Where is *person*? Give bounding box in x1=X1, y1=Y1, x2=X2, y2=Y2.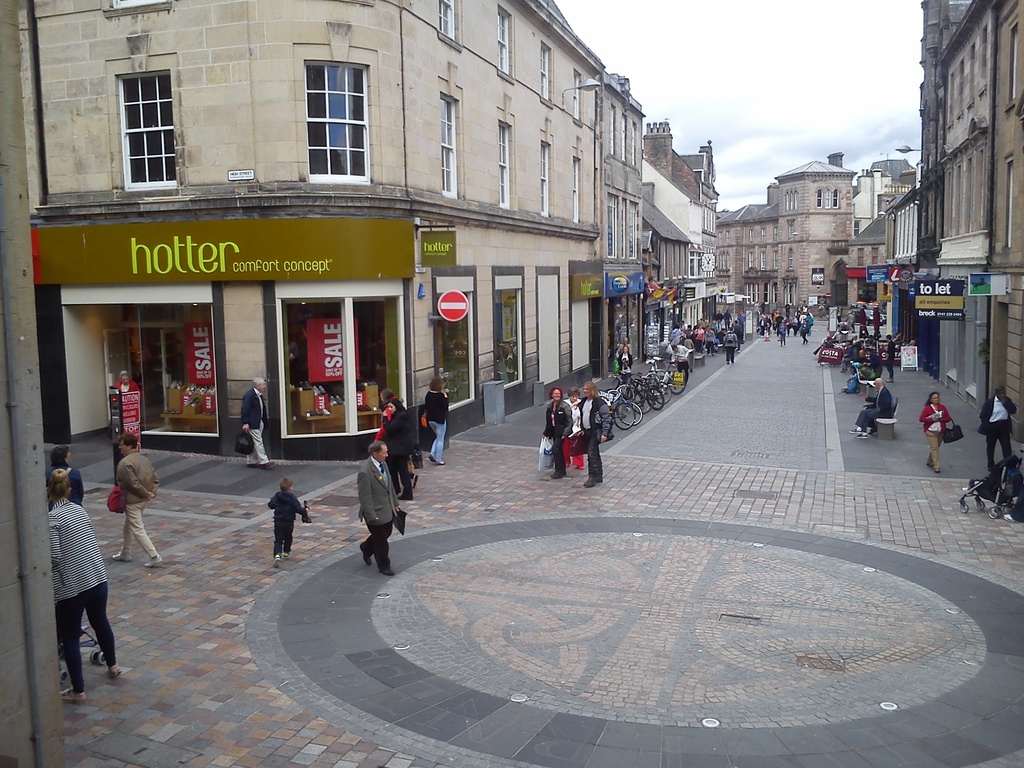
x1=850, y1=374, x2=895, y2=439.
